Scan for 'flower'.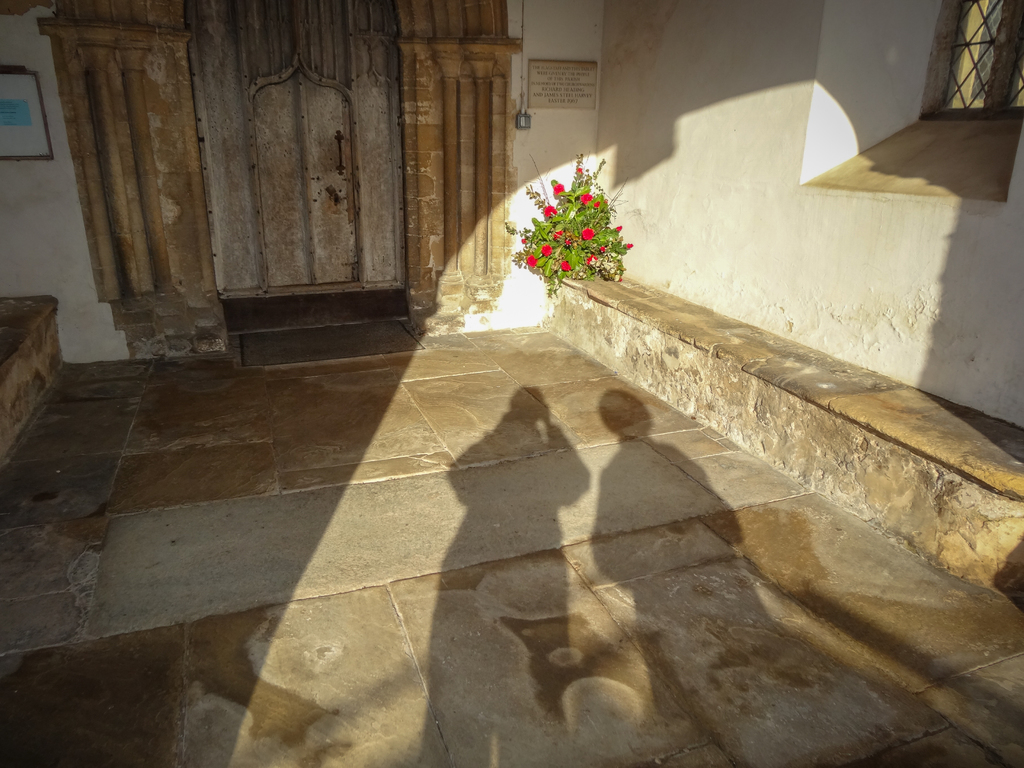
Scan result: crop(614, 225, 621, 232).
